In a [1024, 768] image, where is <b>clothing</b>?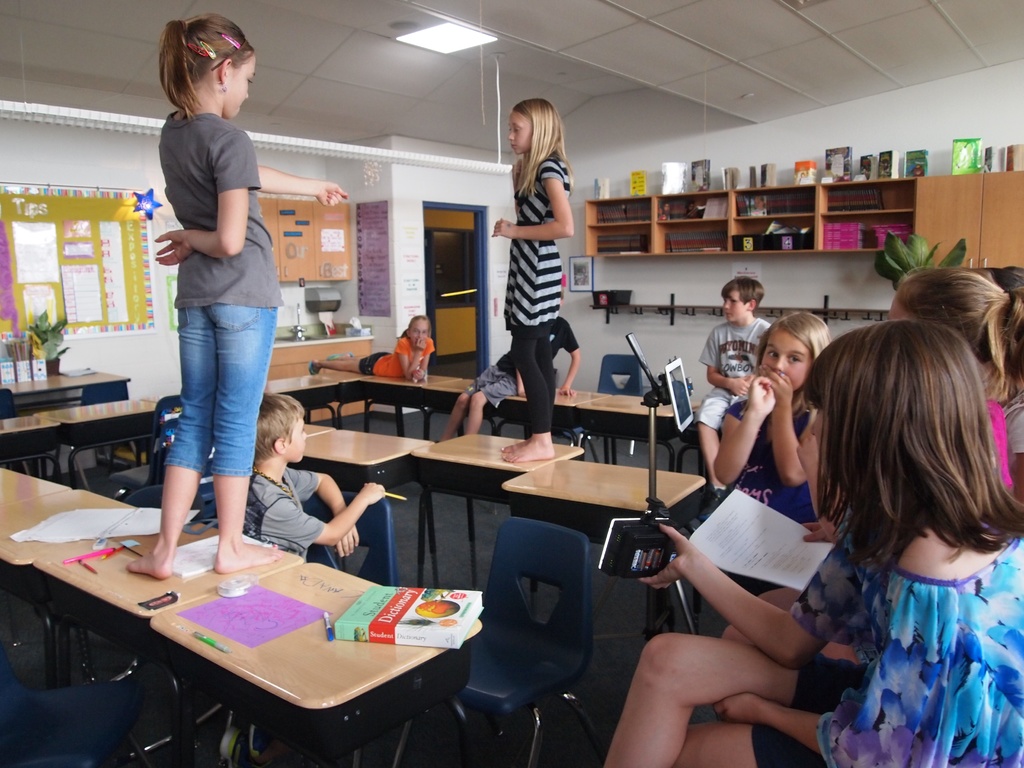
left=751, top=523, right=1023, bottom=767.
